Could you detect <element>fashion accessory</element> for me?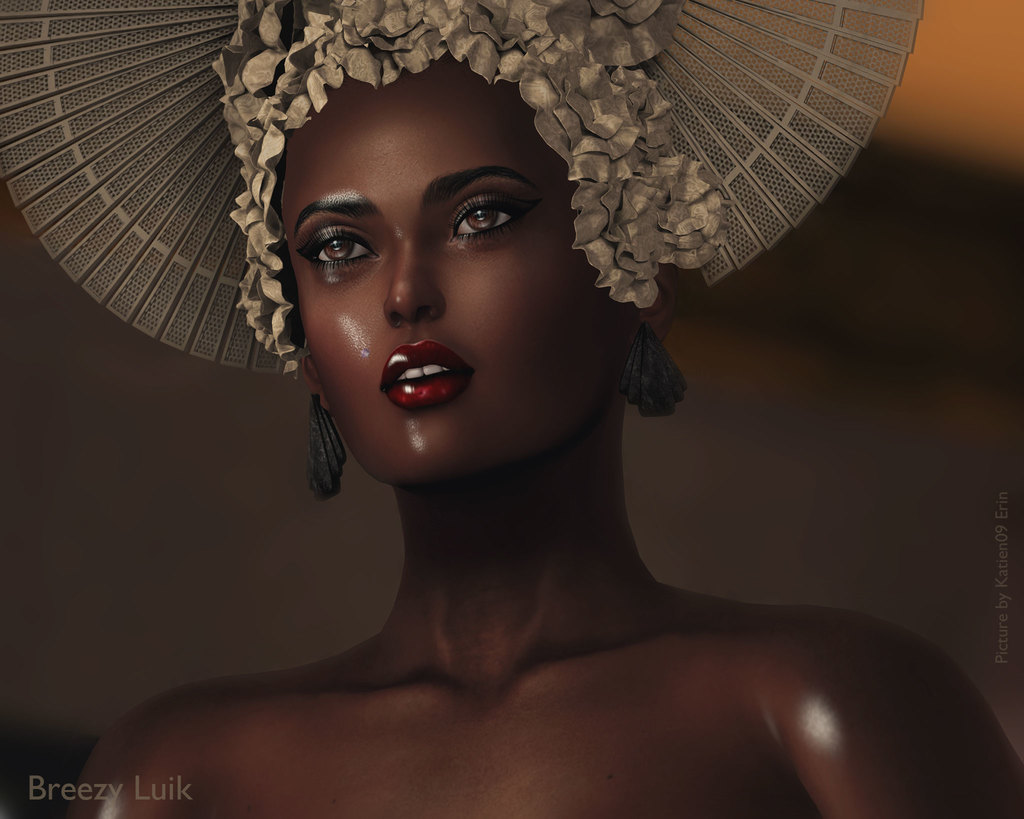
Detection result: (x1=623, y1=328, x2=696, y2=419).
